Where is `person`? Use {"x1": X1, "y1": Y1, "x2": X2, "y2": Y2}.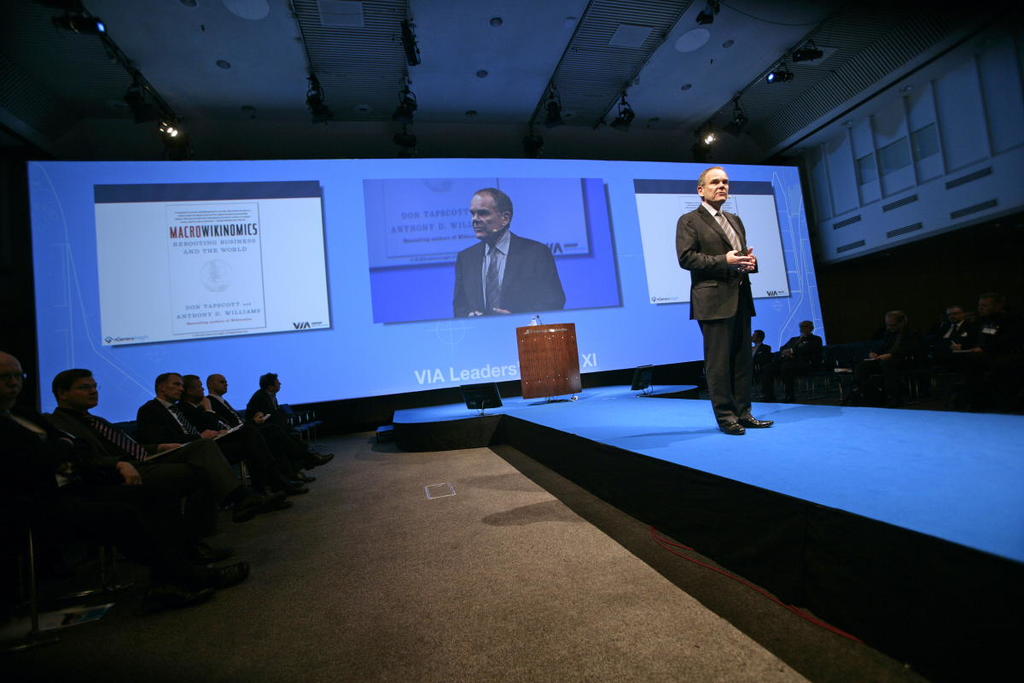
{"x1": 181, "y1": 367, "x2": 311, "y2": 491}.
